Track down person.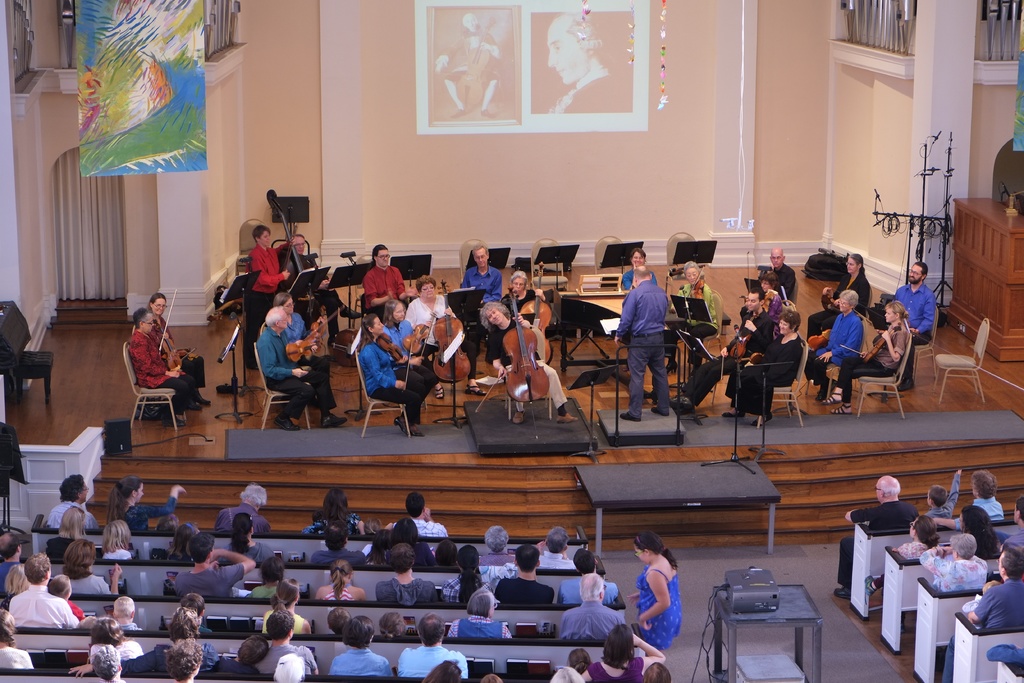
Tracked to BBox(332, 611, 388, 675).
